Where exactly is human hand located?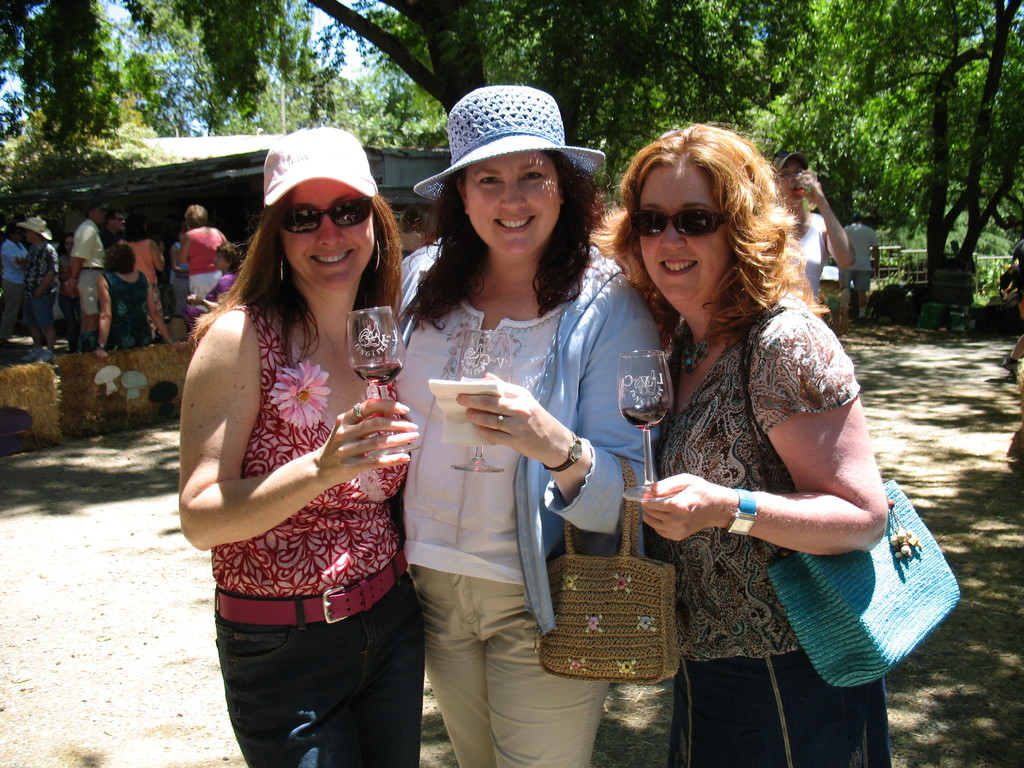
Its bounding box is rect(31, 285, 45, 296).
